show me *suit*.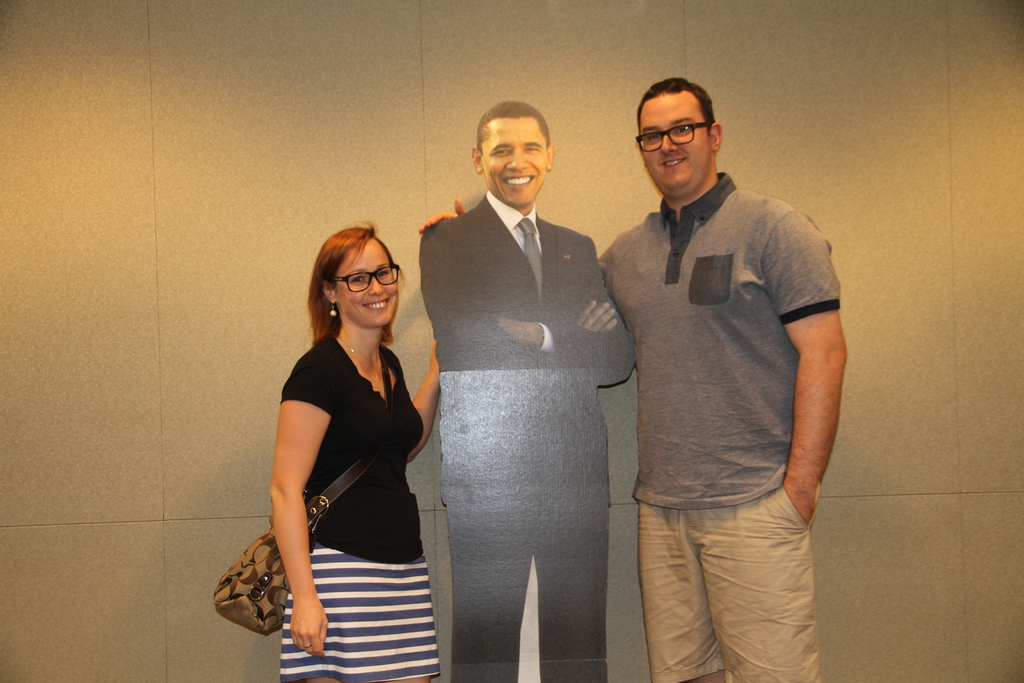
*suit* is here: select_region(415, 199, 634, 682).
